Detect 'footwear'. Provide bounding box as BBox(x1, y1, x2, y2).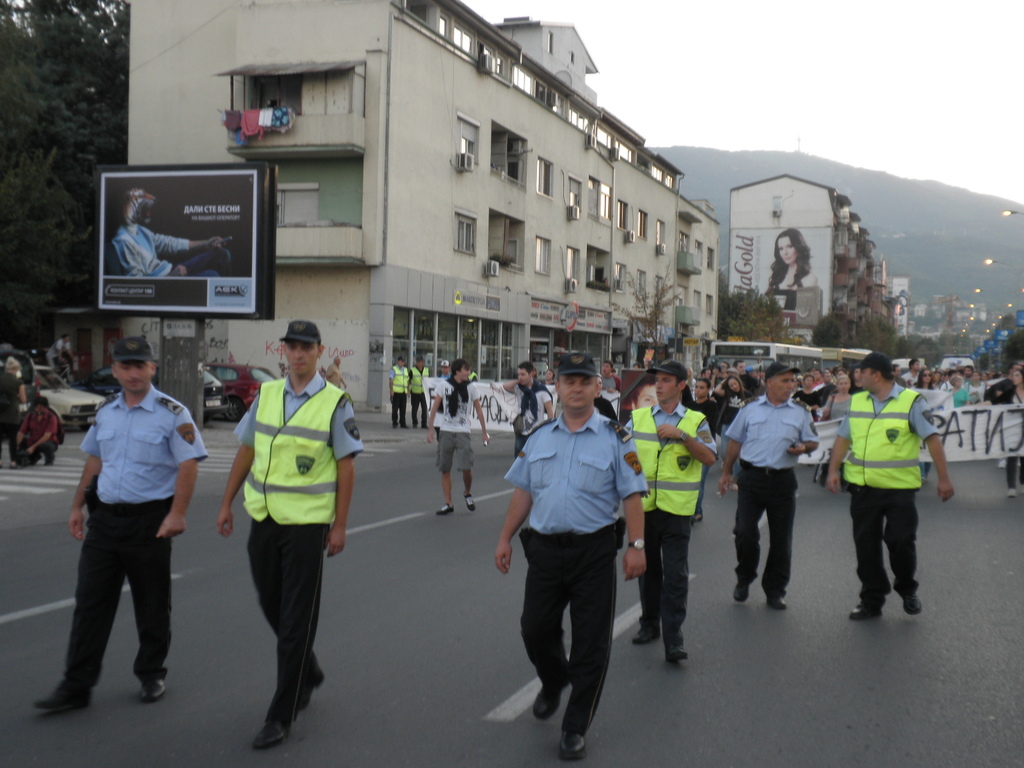
BBox(251, 710, 289, 746).
